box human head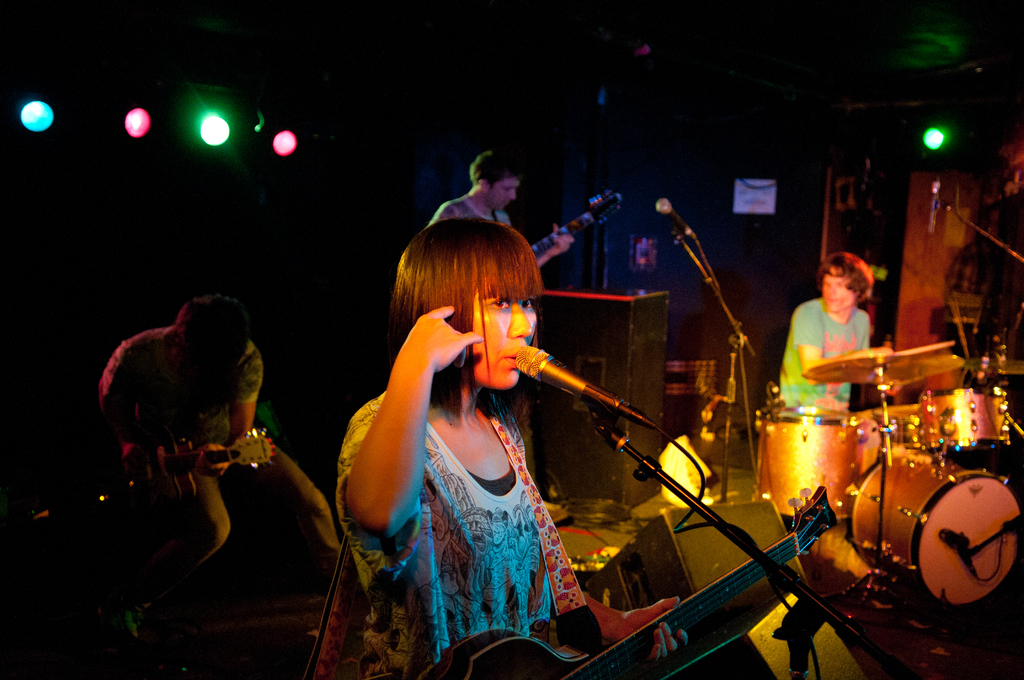
bbox=(458, 155, 527, 200)
